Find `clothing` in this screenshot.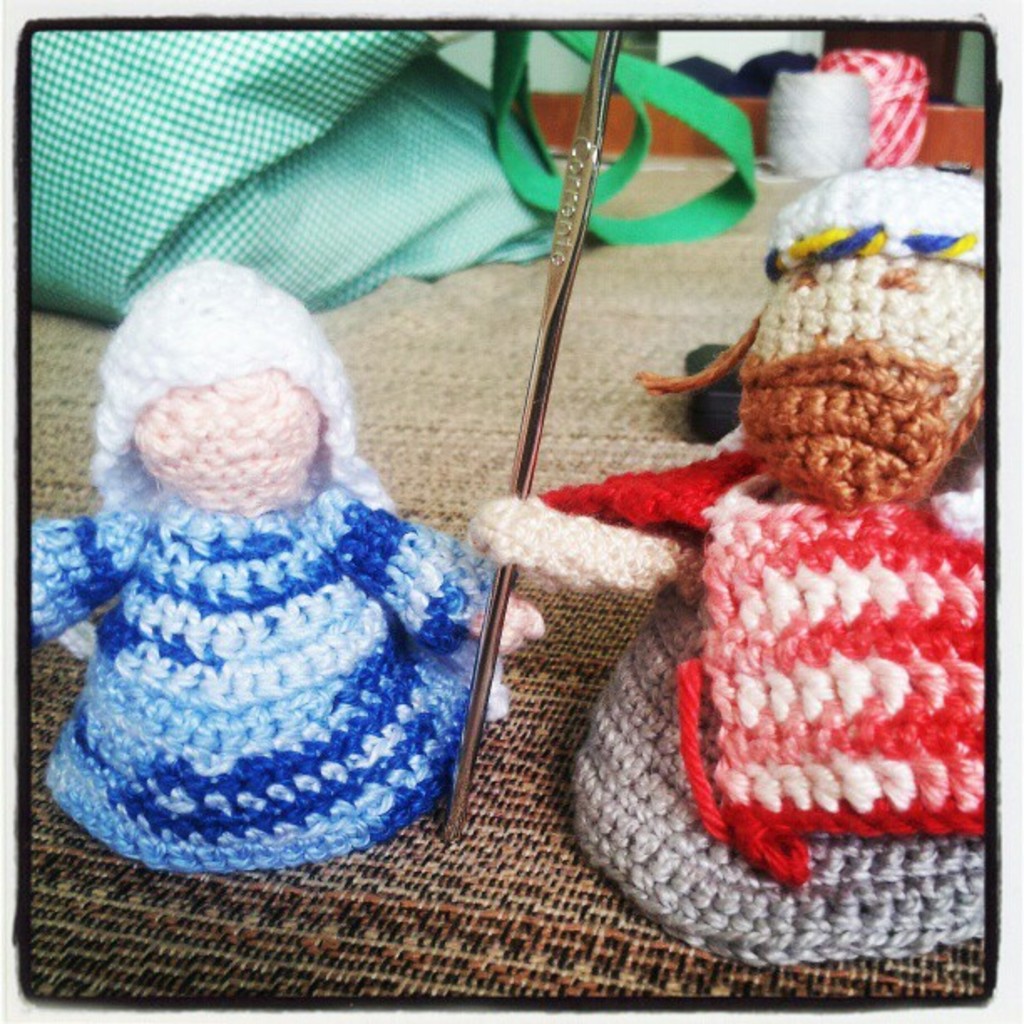
The bounding box for `clothing` is l=472, t=433, r=987, b=957.
